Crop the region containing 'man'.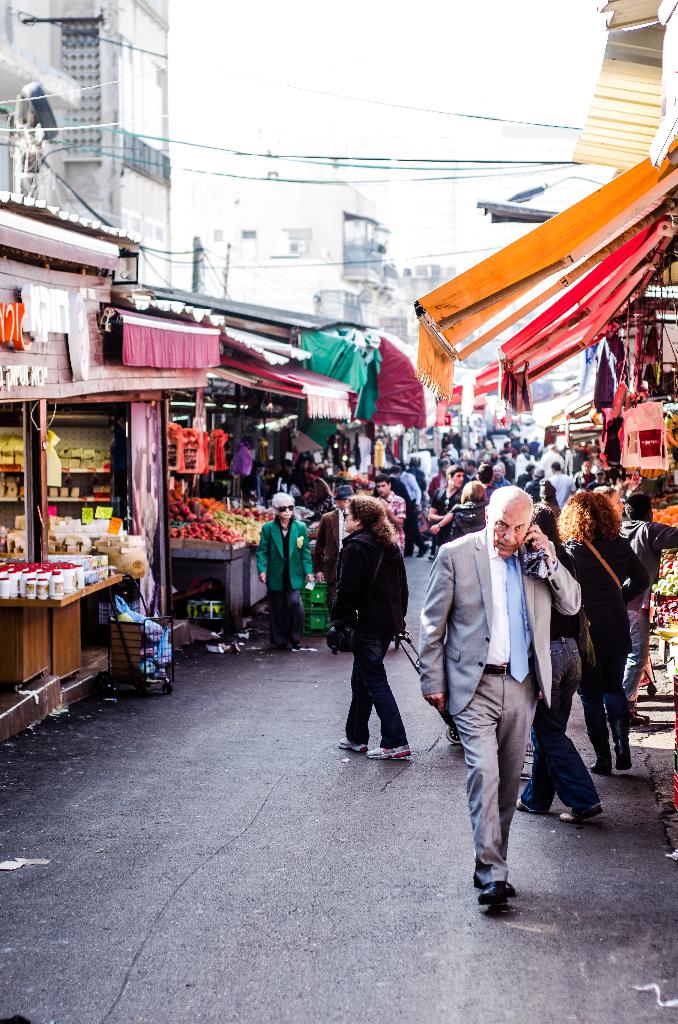
Crop region: (x1=536, y1=443, x2=566, y2=468).
